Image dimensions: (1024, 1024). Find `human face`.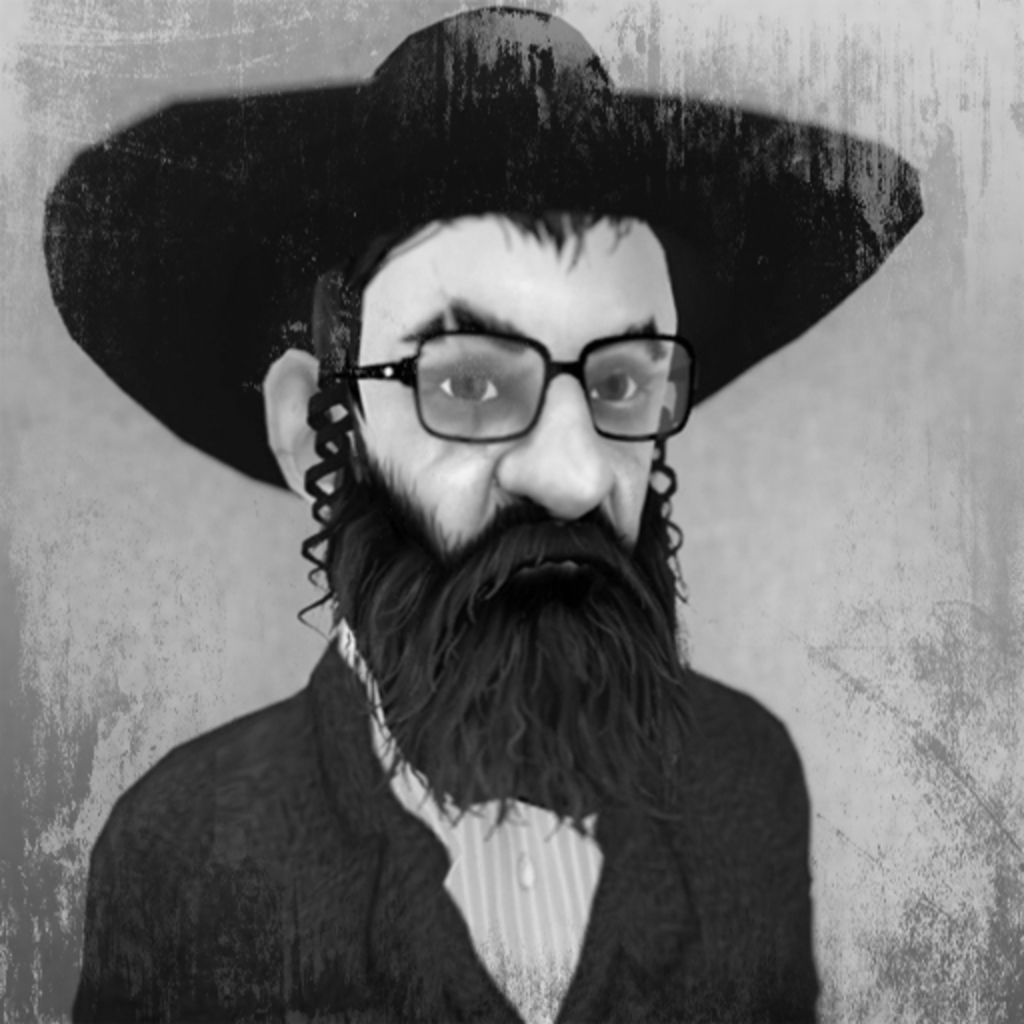
{"x1": 306, "y1": 200, "x2": 684, "y2": 804}.
